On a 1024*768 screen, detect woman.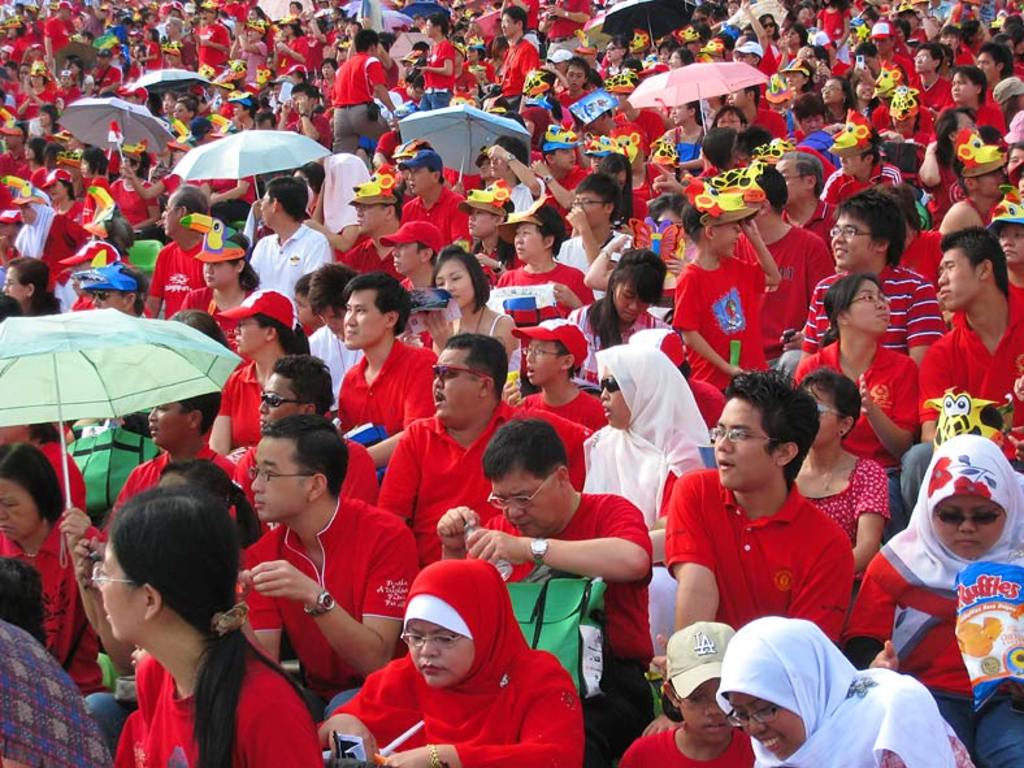
{"x1": 941, "y1": 62, "x2": 1014, "y2": 136}.
